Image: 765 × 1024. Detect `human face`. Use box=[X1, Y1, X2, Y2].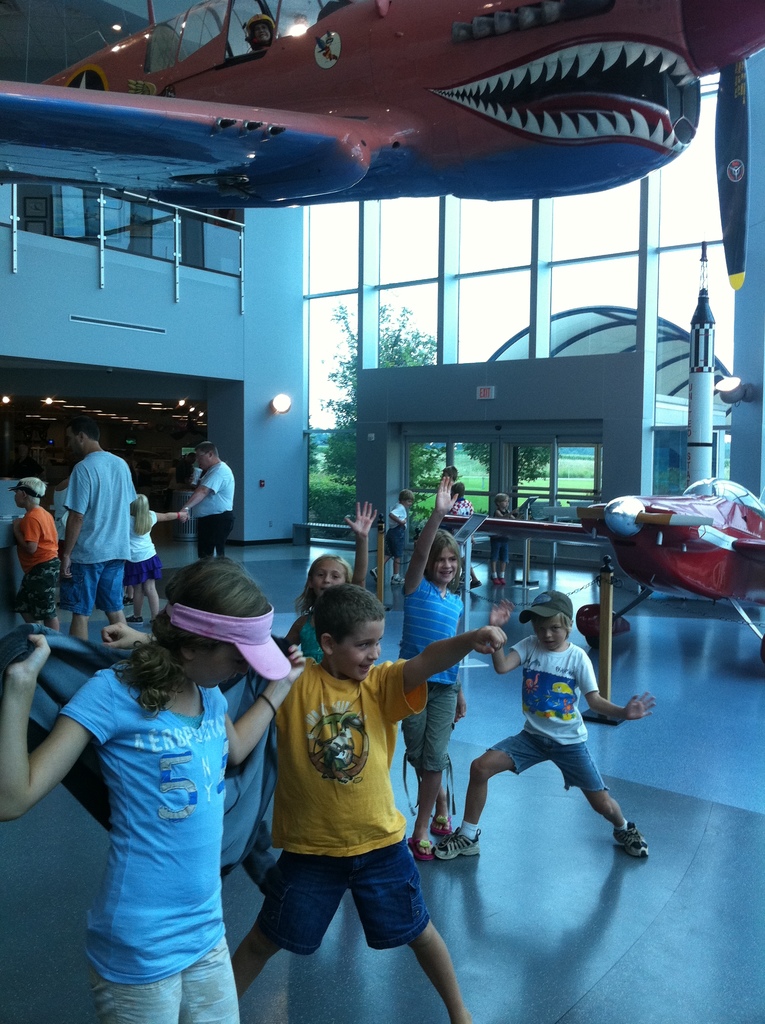
box=[339, 618, 383, 676].
